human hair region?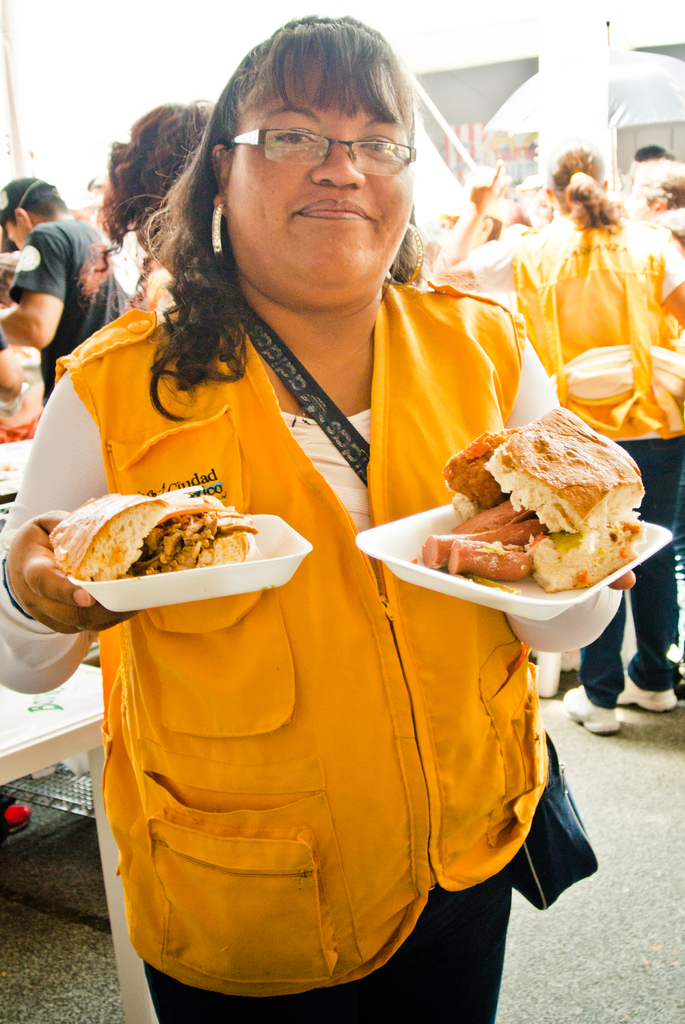
l=634, t=157, r=684, b=211
